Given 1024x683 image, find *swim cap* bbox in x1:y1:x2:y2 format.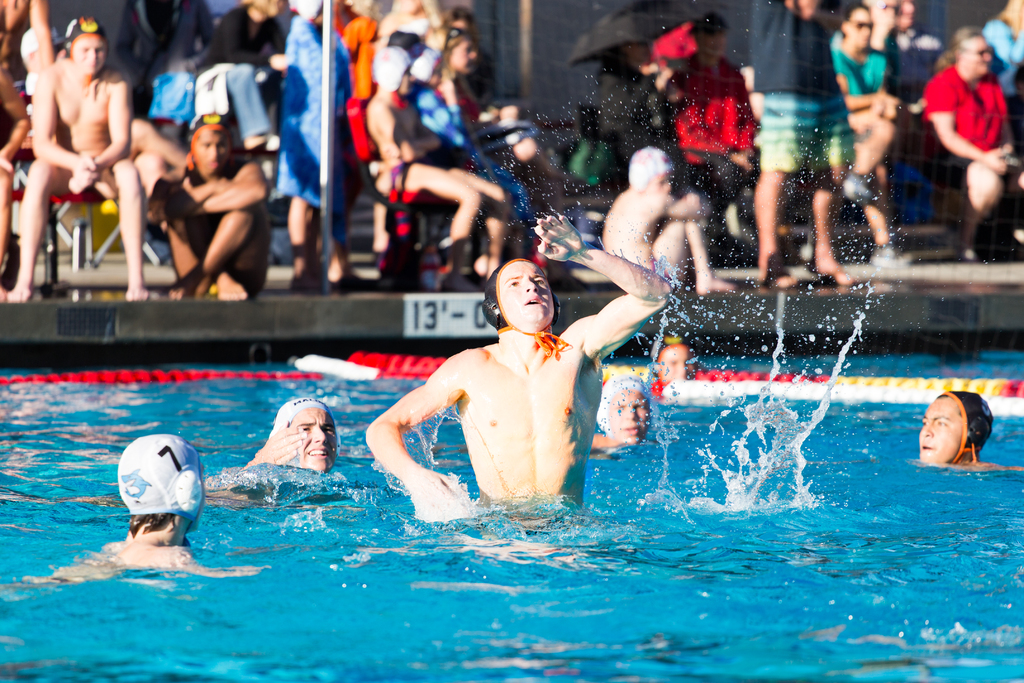
624:147:675:194.
